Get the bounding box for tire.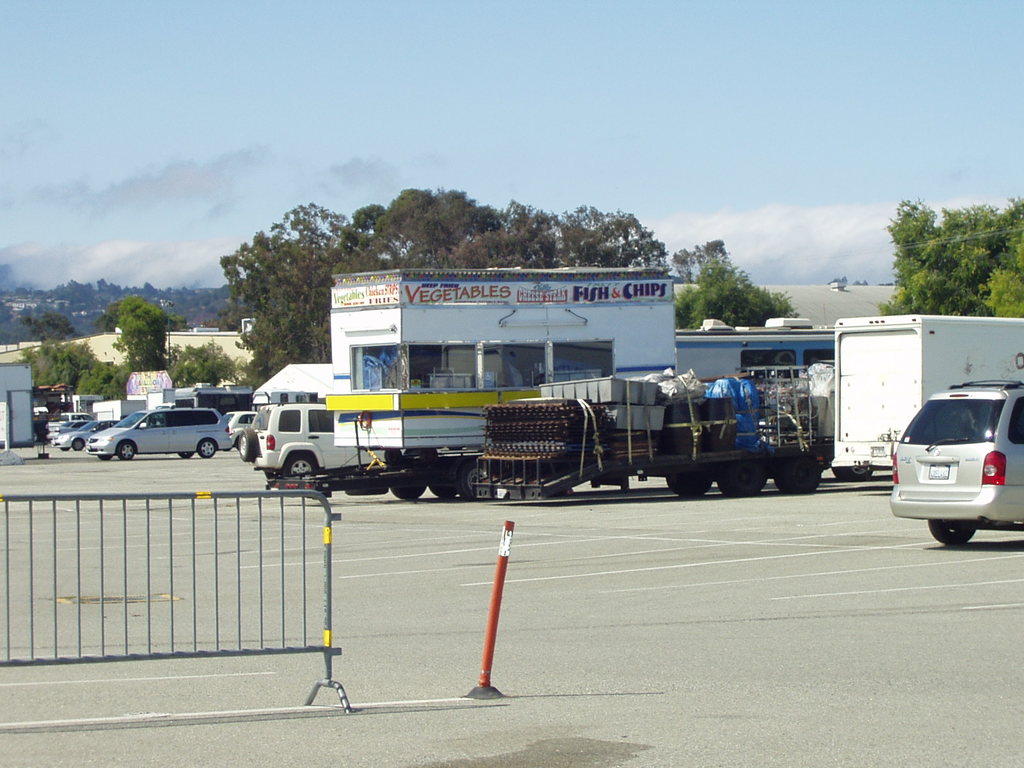
[664,475,712,496].
